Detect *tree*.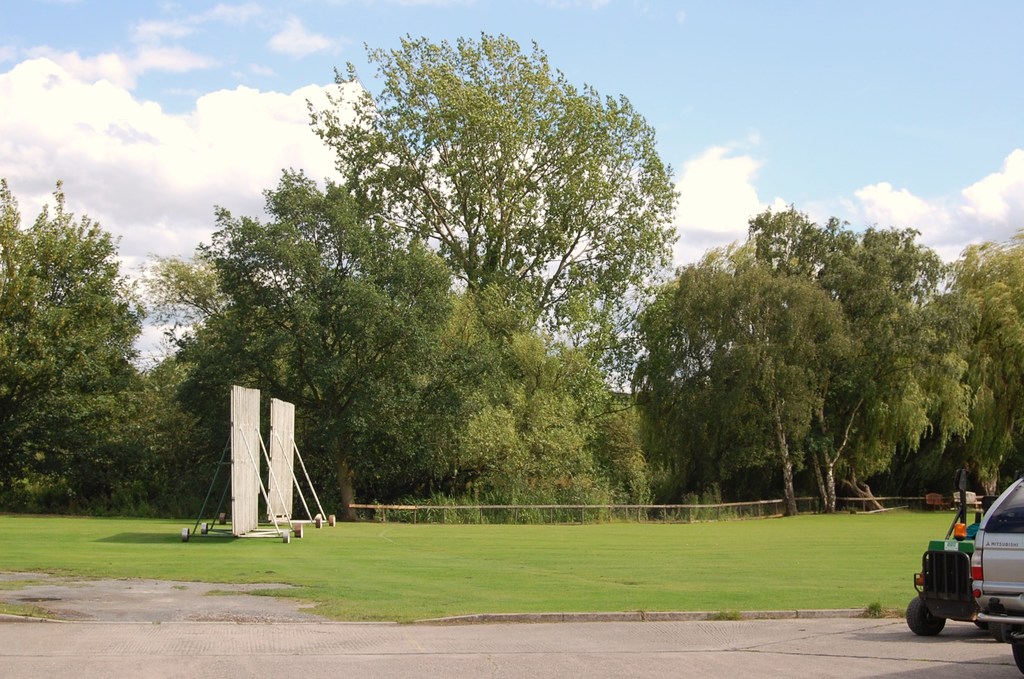
Detected at 732:205:955:512.
